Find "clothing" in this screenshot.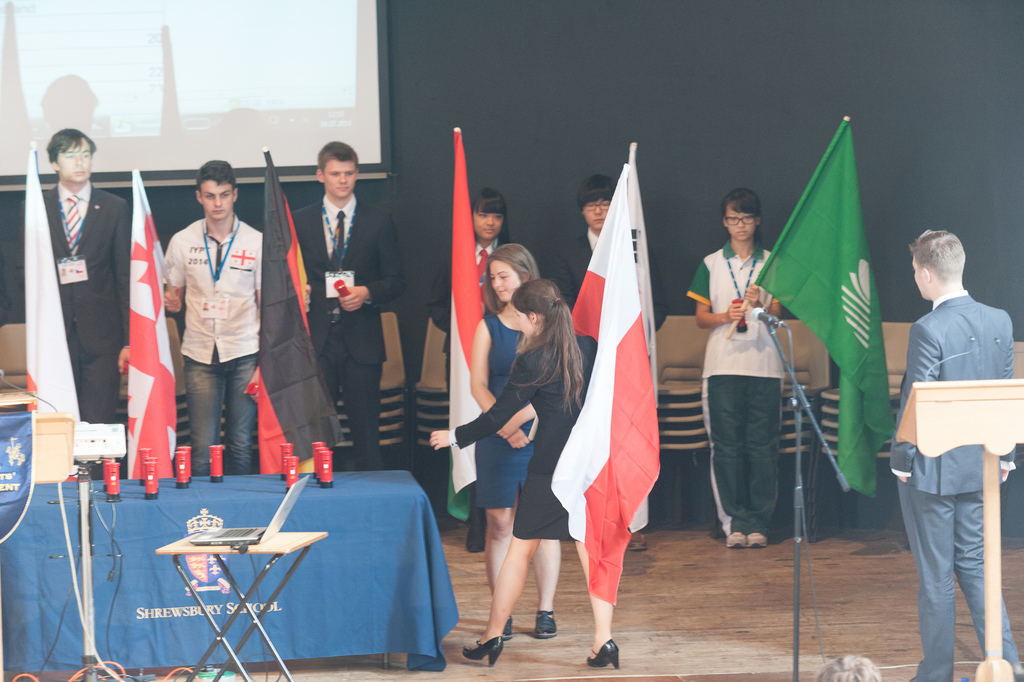
The bounding box for "clothing" is 547 222 668 381.
